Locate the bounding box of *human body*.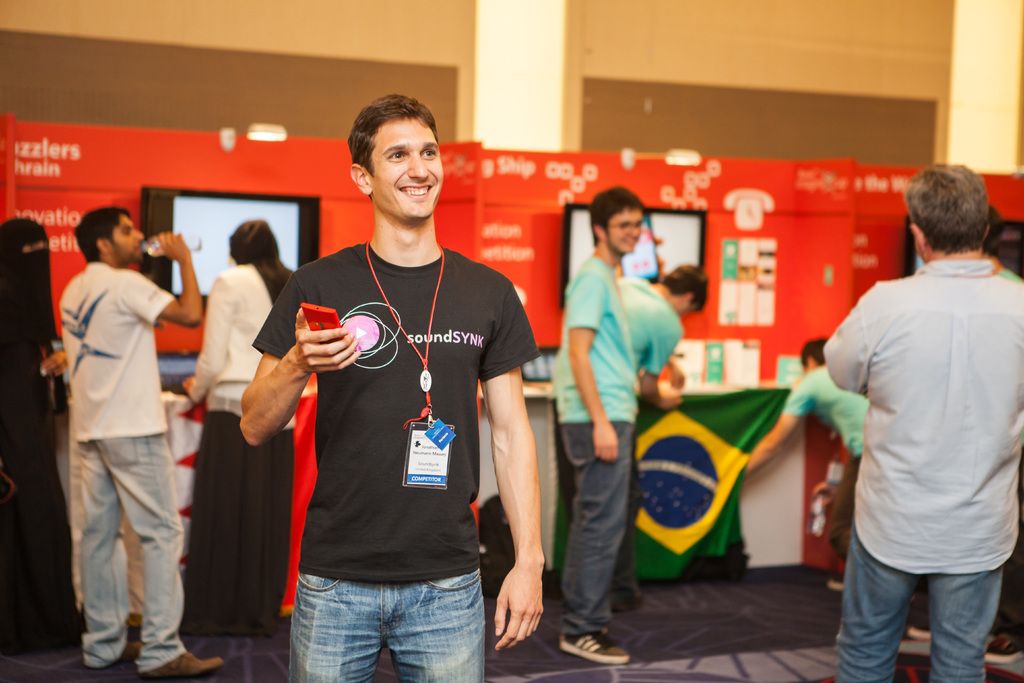
Bounding box: [x1=618, y1=251, x2=701, y2=415].
